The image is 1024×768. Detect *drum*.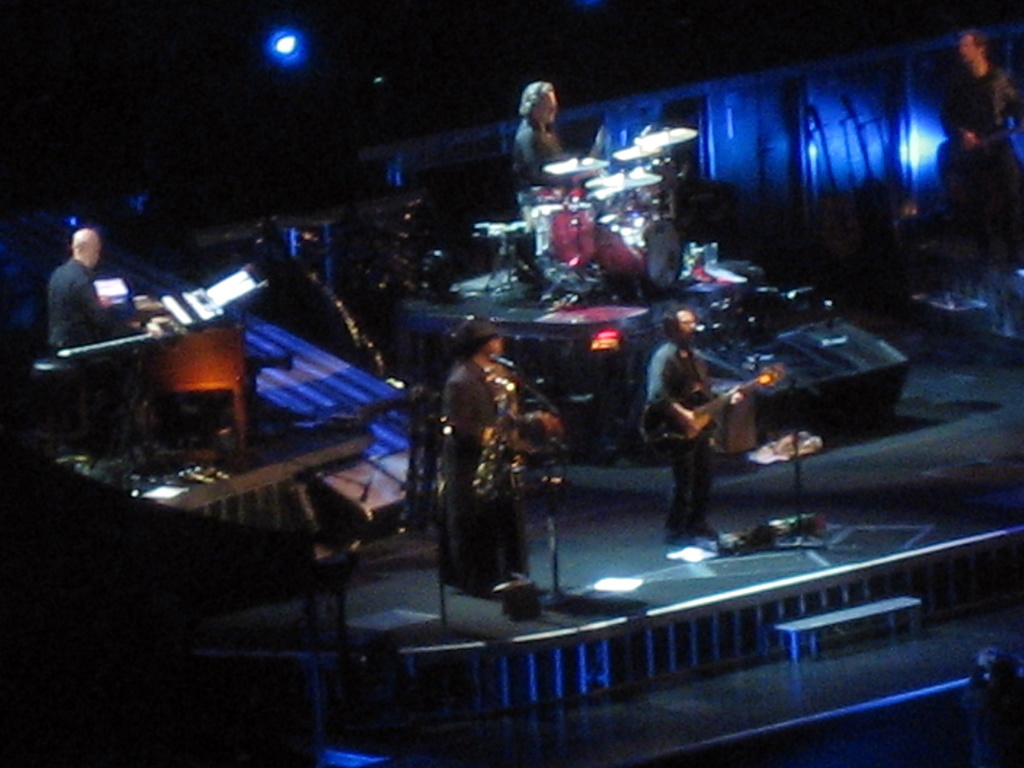
Detection: bbox=(523, 197, 596, 268).
